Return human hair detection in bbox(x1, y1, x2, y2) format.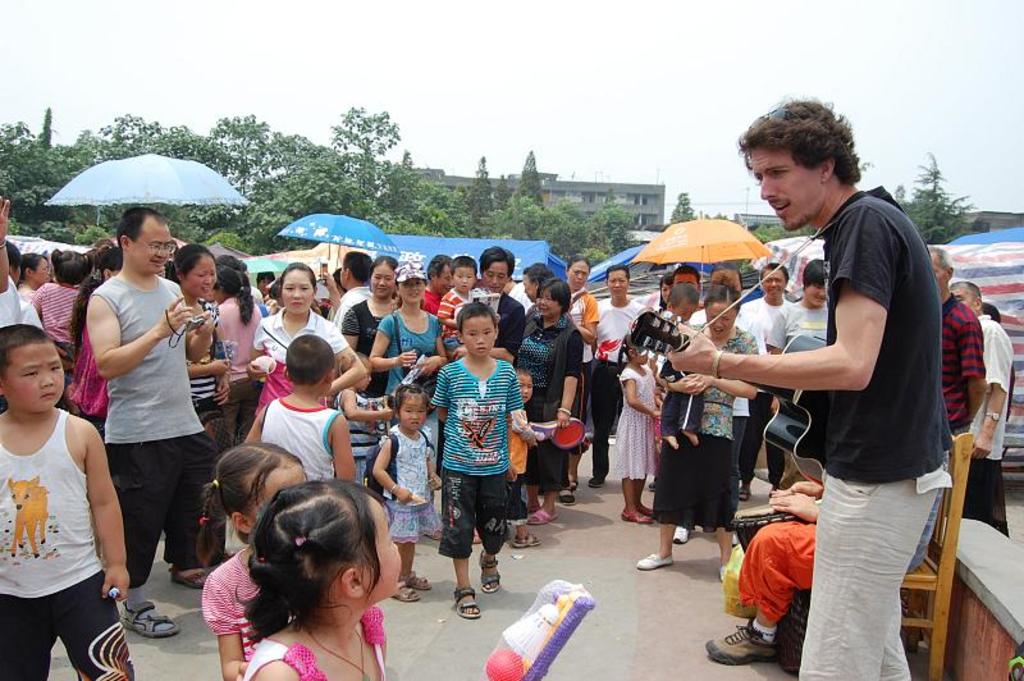
bbox(215, 437, 300, 521).
